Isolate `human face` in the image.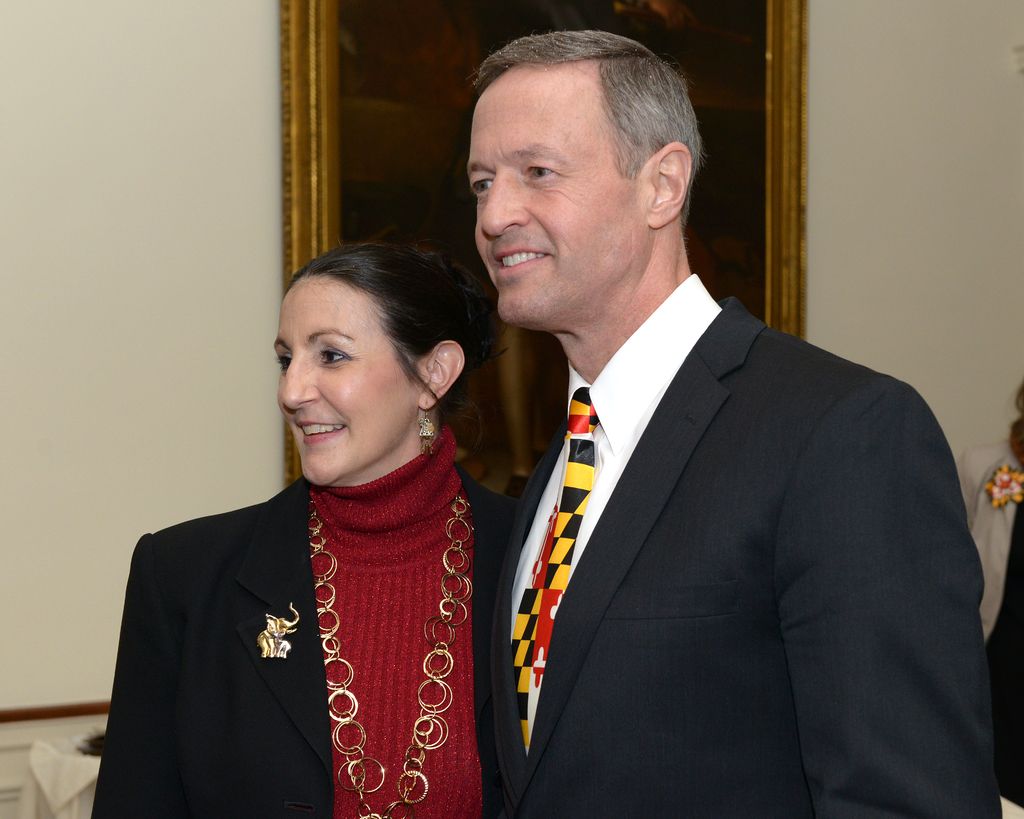
Isolated region: bbox=(276, 264, 418, 483).
